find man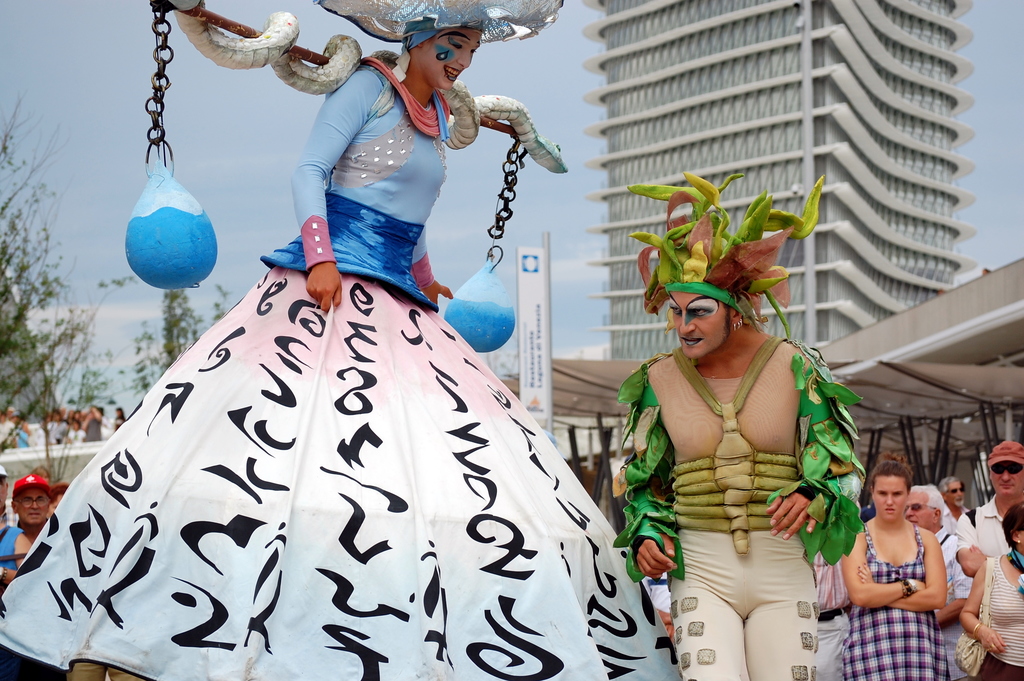
<region>942, 473, 970, 533</region>
